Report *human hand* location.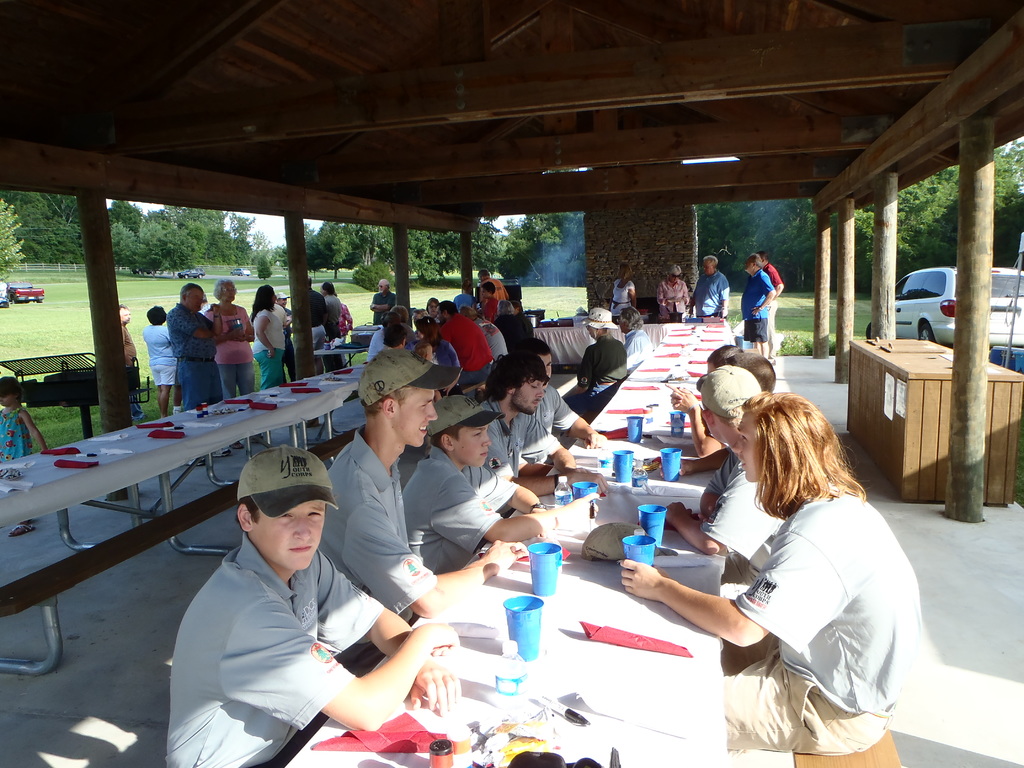
Report: select_region(211, 302, 218, 315).
